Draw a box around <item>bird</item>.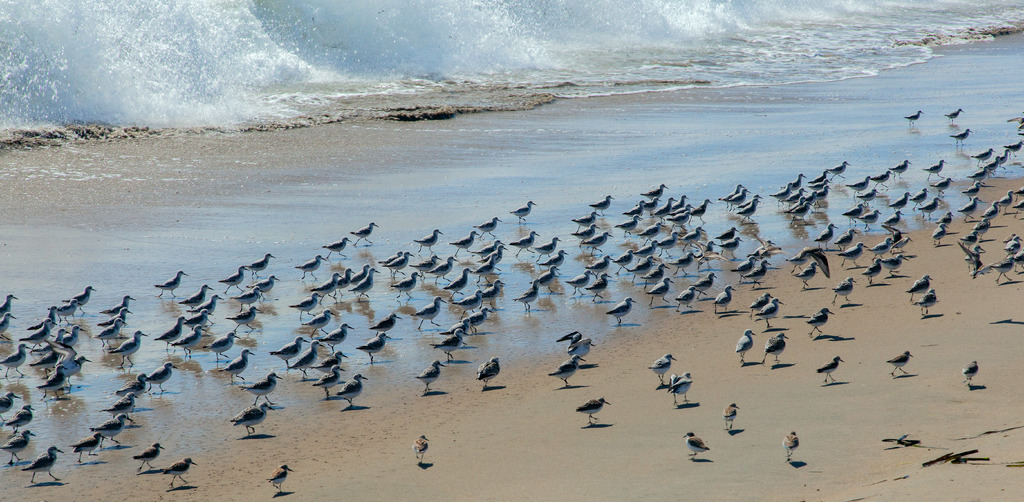
bbox=(590, 271, 614, 298).
